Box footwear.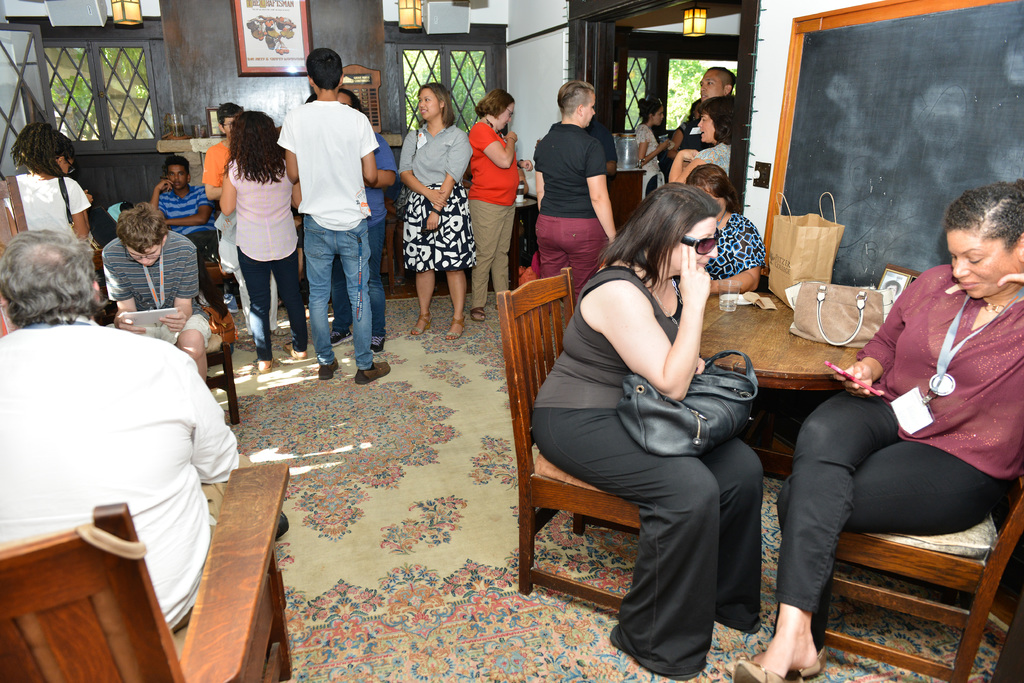
rect(316, 365, 340, 382).
